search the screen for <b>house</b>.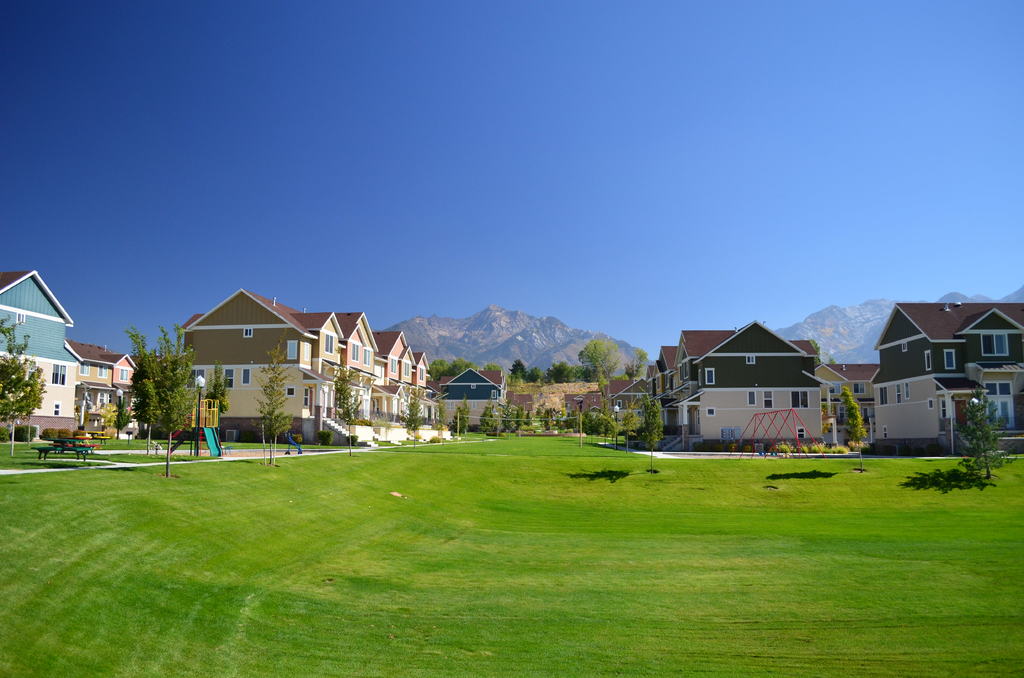
Found at (x1=0, y1=266, x2=84, y2=442).
